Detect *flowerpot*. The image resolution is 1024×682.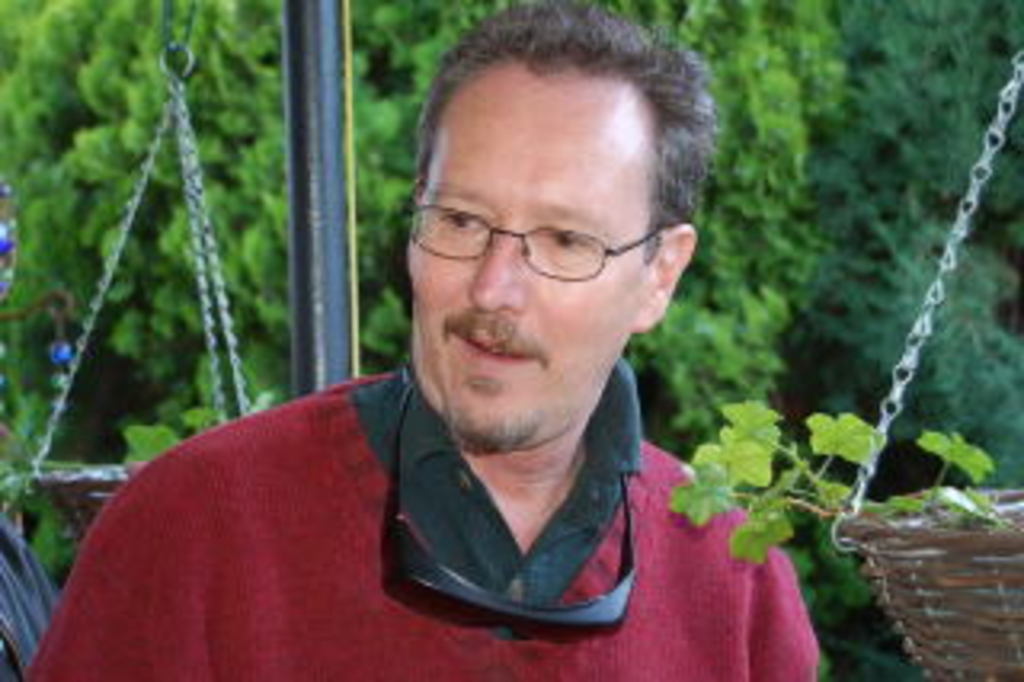
{"x1": 842, "y1": 490, "x2": 1021, "y2": 679}.
